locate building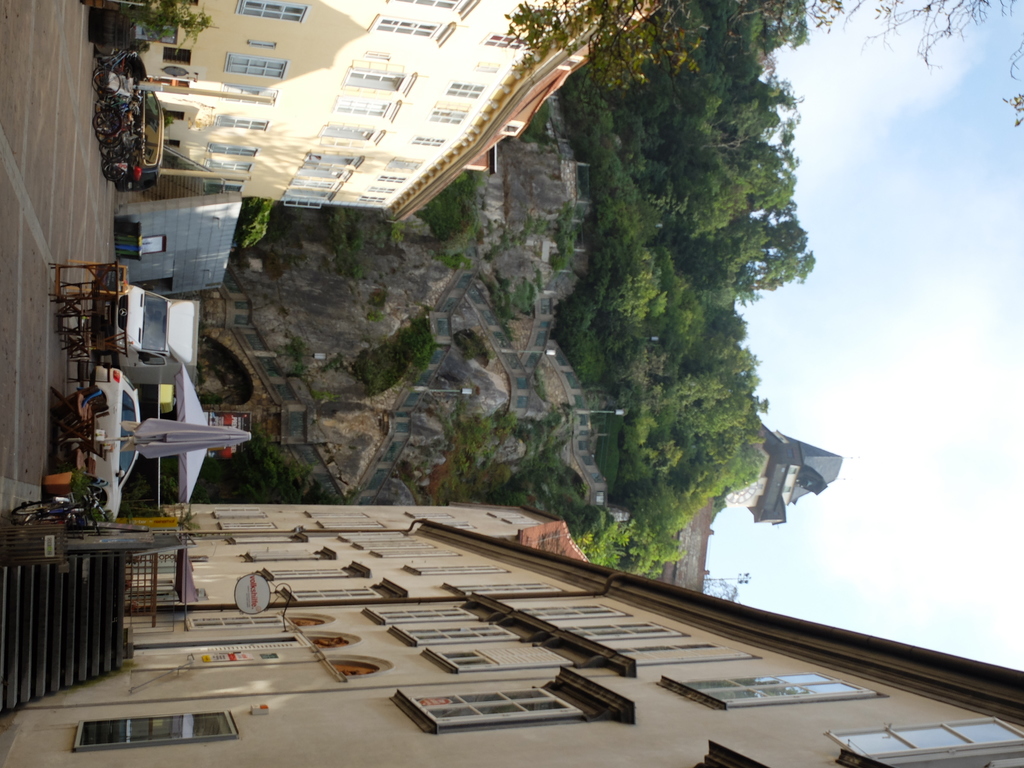
{"left": 728, "top": 413, "right": 842, "bottom": 527}
